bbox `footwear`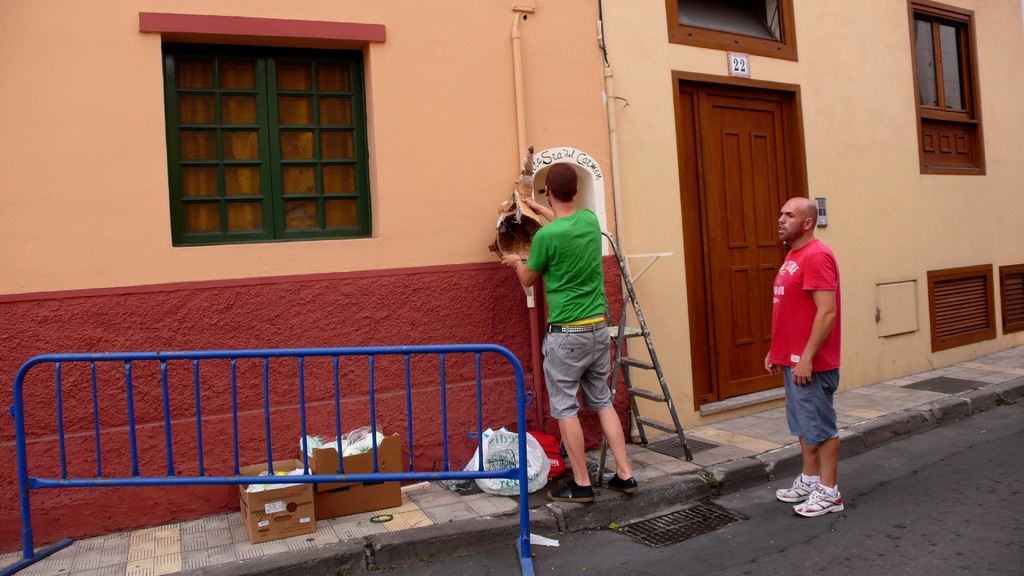
[773,474,833,500]
